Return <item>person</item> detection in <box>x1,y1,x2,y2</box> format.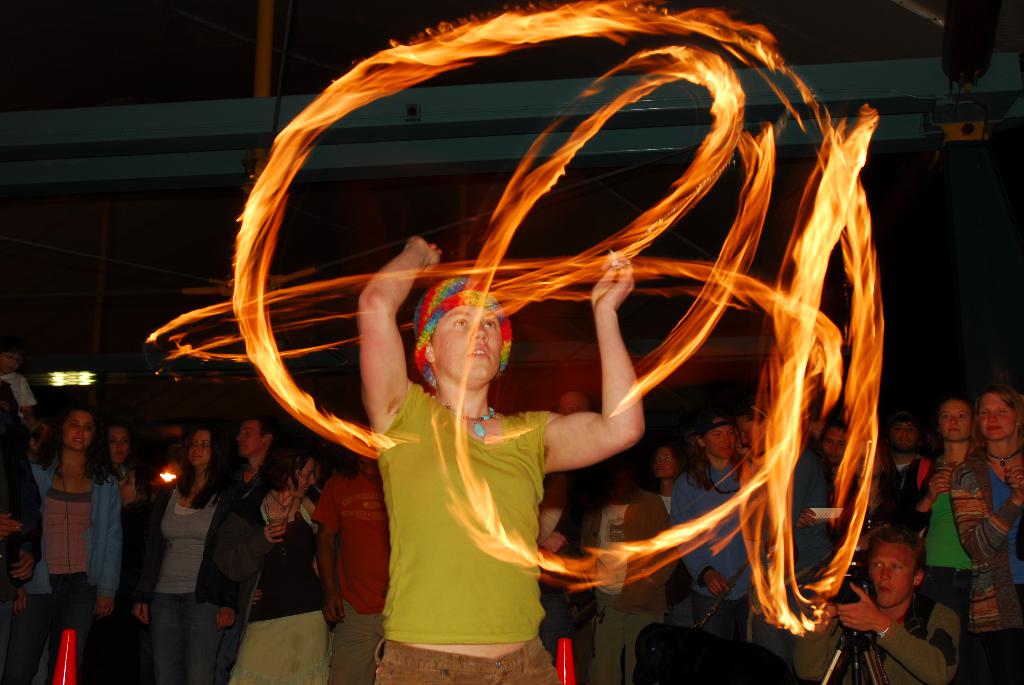
<box>589,451,676,684</box>.
